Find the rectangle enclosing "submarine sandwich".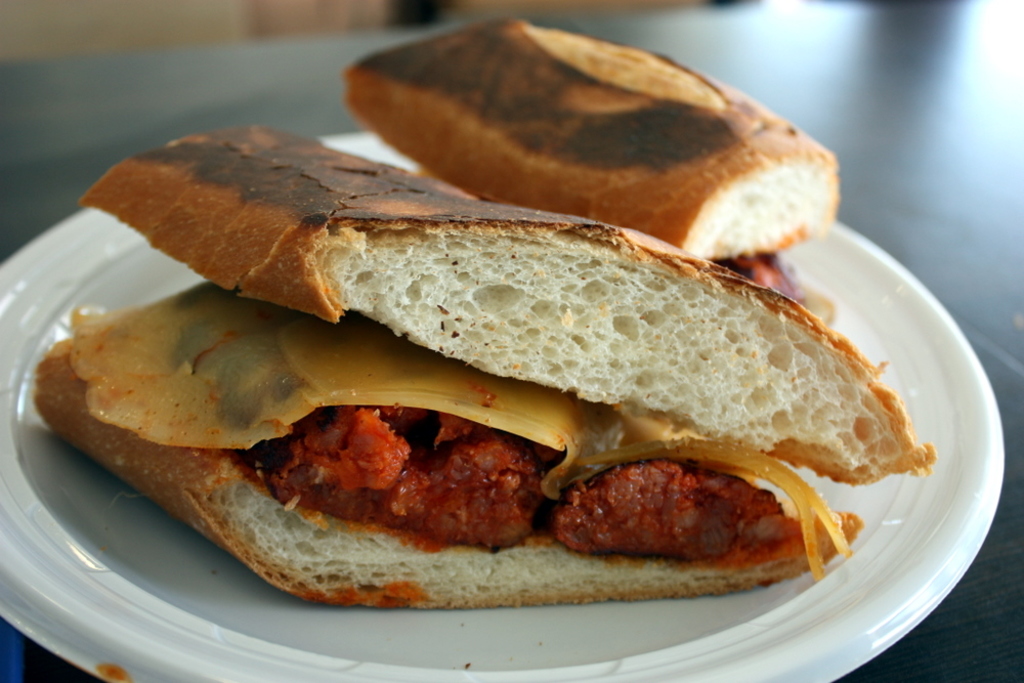
bbox=(32, 124, 937, 609).
